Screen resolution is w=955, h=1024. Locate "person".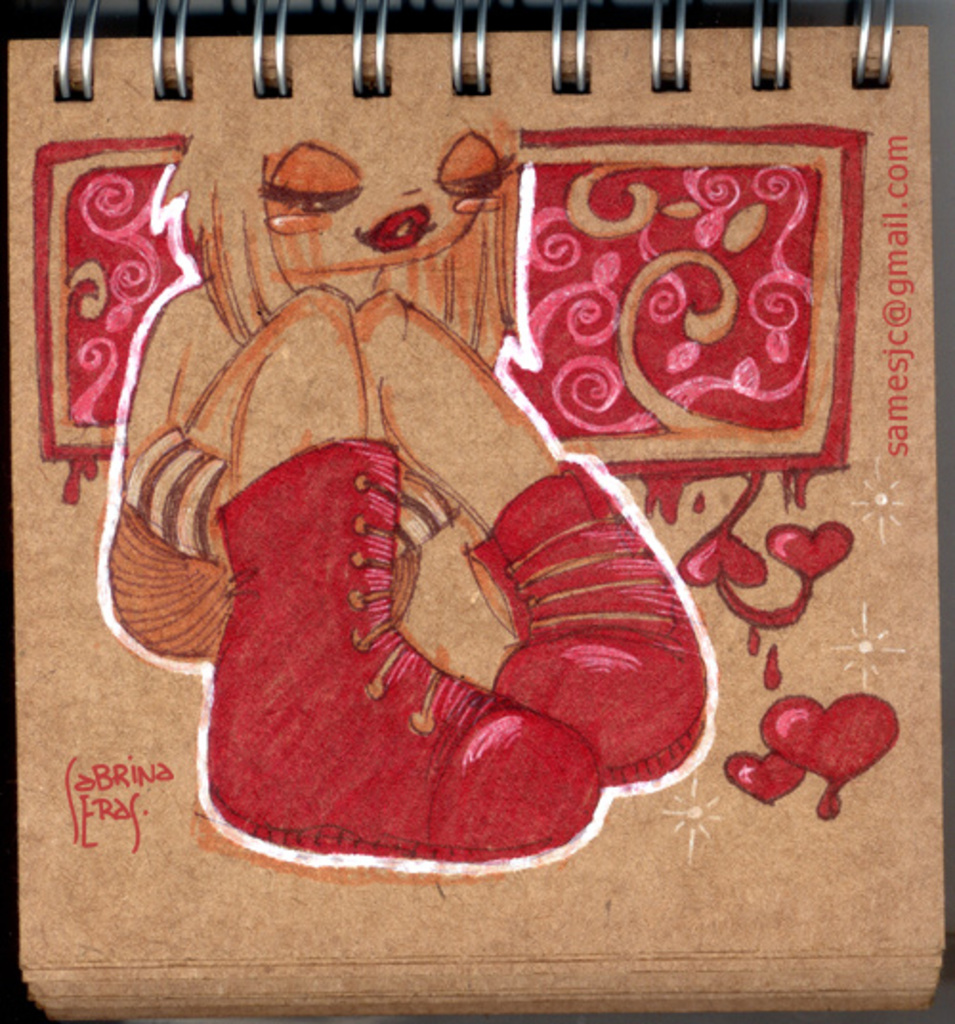
region(94, 17, 775, 951).
